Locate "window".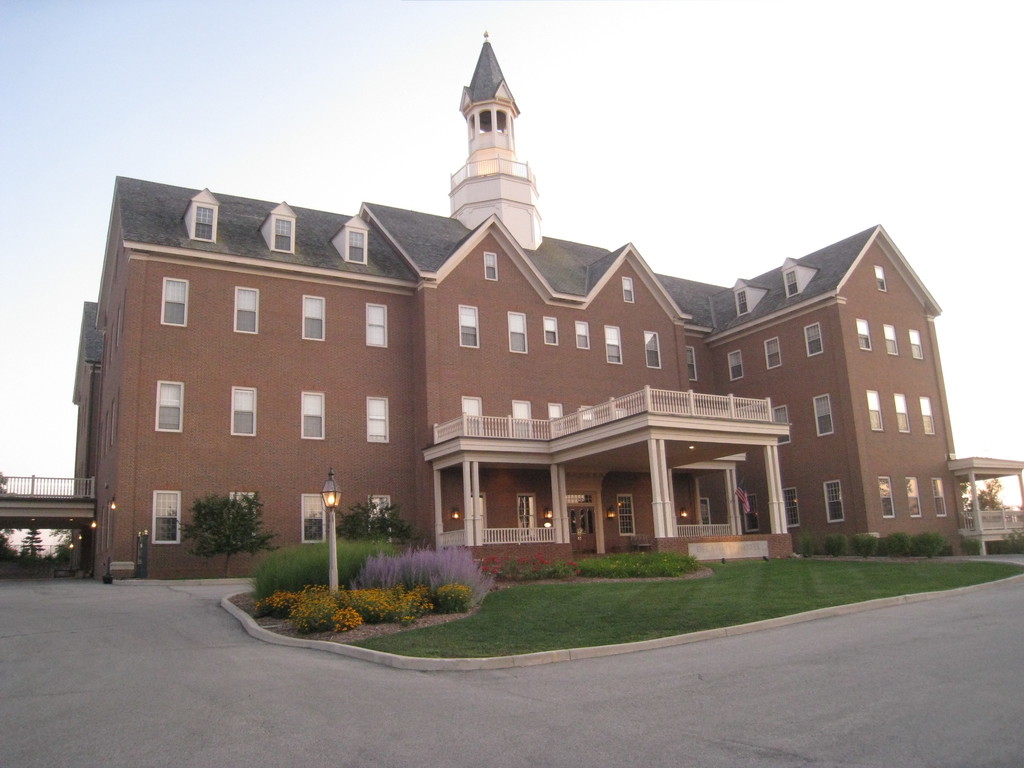
Bounding box: bbox(881, 324, 900, 356).
